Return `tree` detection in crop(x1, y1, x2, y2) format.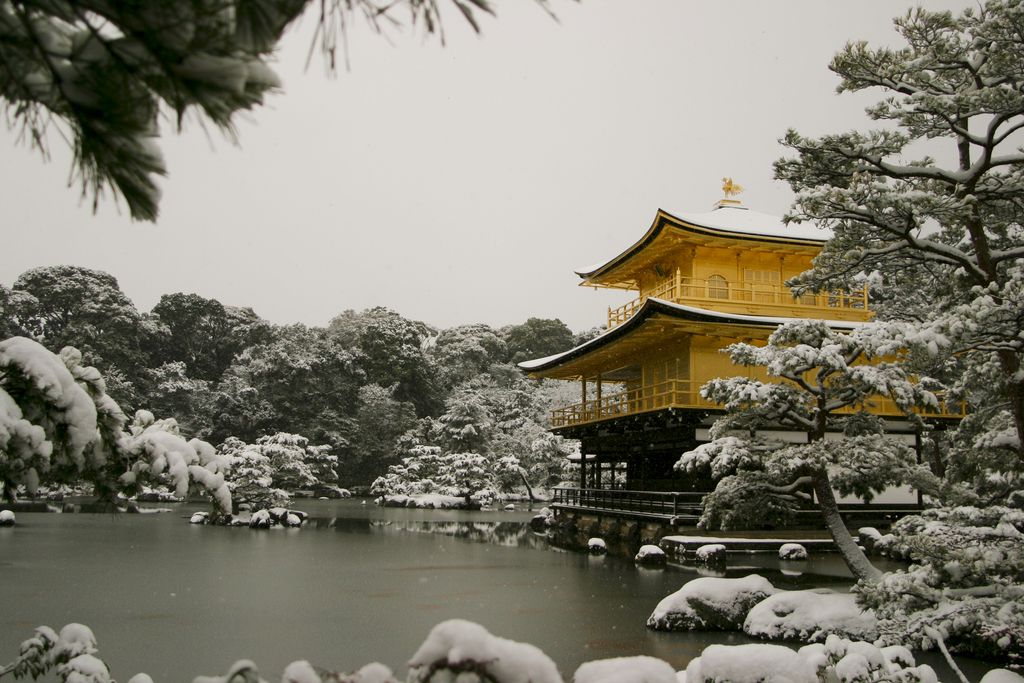
crop(446, 322, 514, 470).
